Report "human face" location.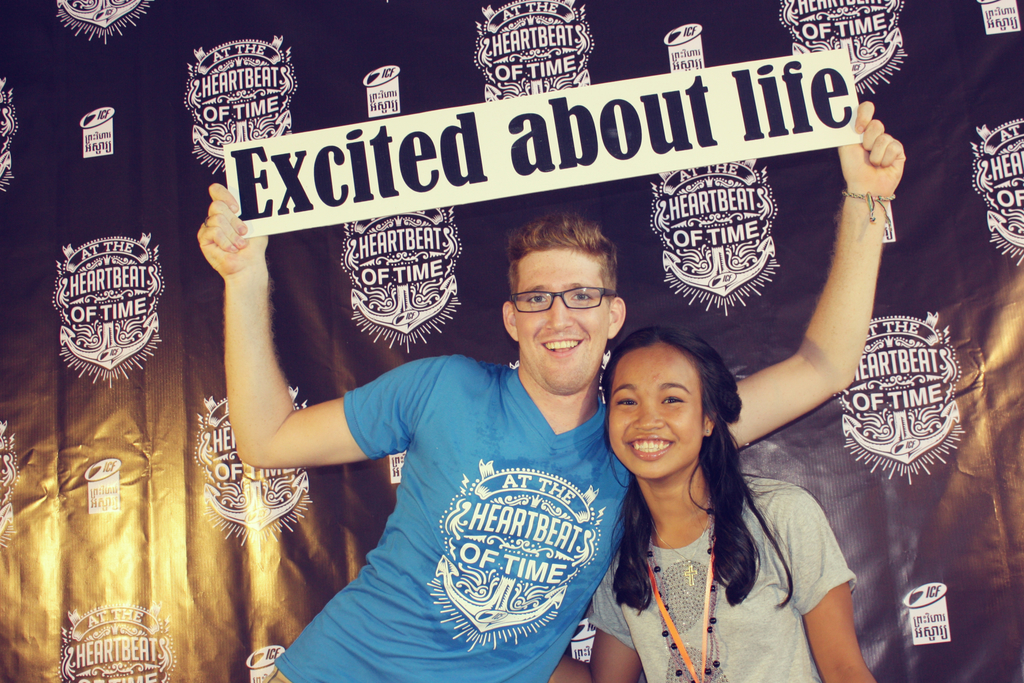
Report: [520,263,618,393].
